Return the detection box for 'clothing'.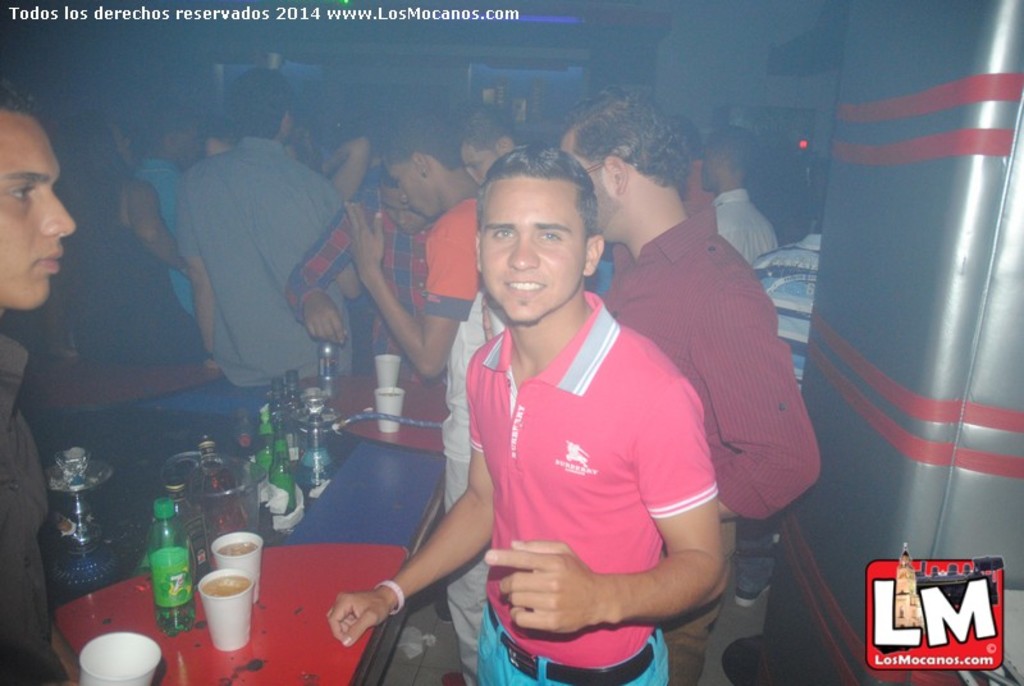
x1=283 y1=150 x2=430 y2=374.
